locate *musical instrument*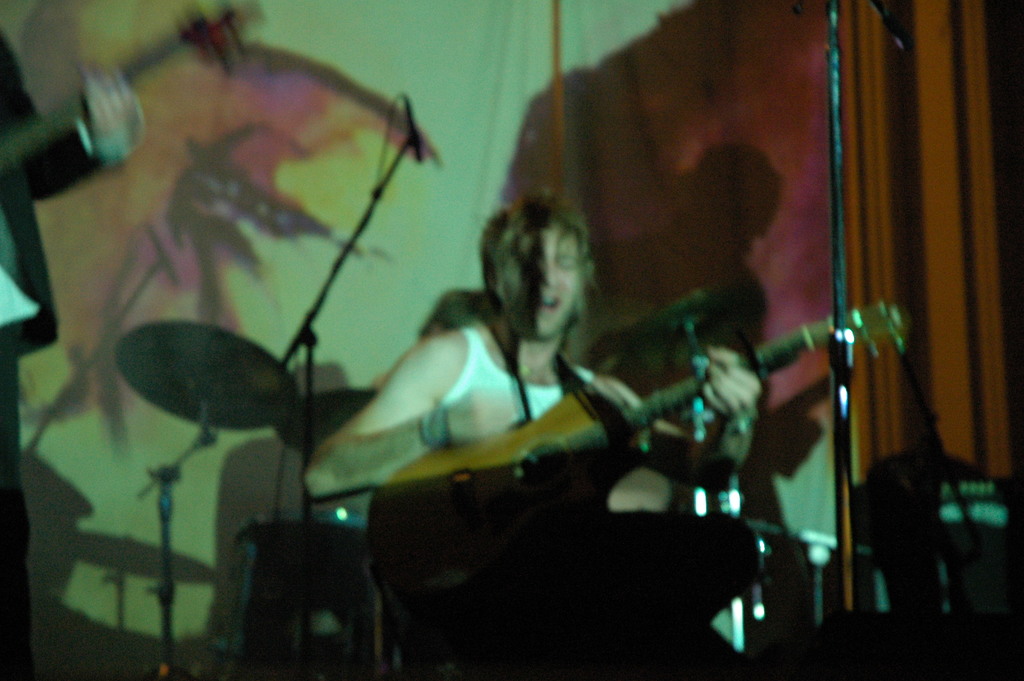
225, 517, 372, 669
